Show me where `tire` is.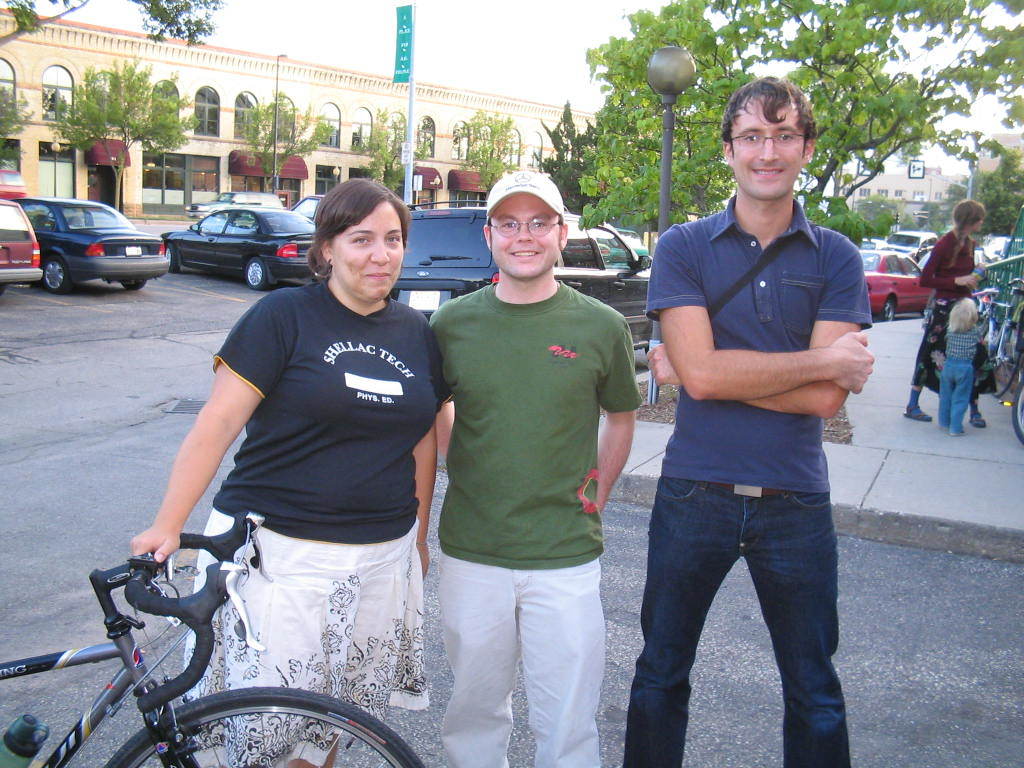
`tire` is at x1=166, y1=244, x2=175, y2=274.
